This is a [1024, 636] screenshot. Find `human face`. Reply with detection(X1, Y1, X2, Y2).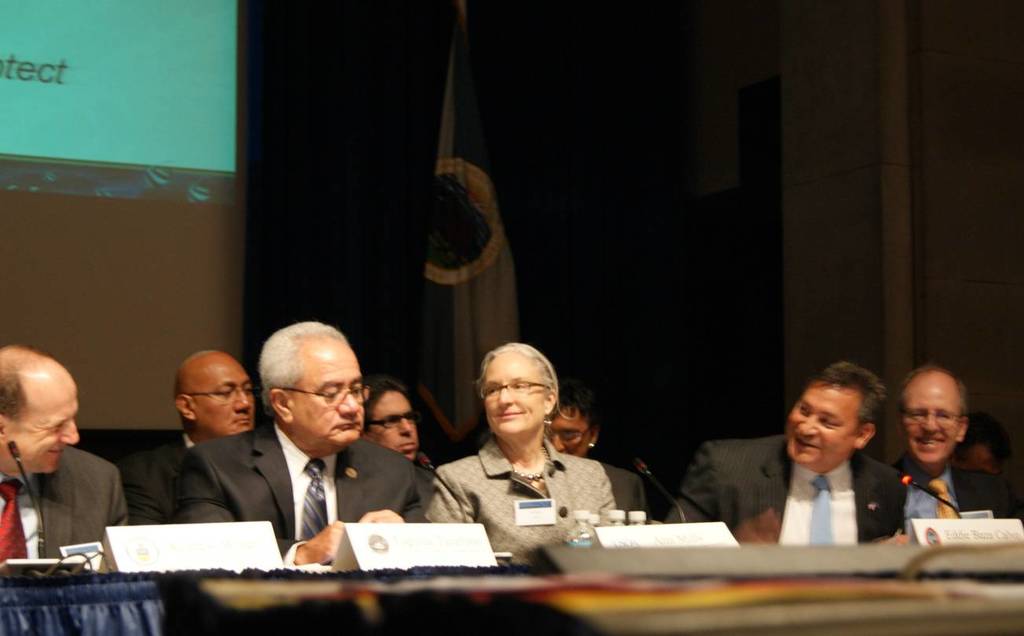
detection(295, 343, 363, 438).
